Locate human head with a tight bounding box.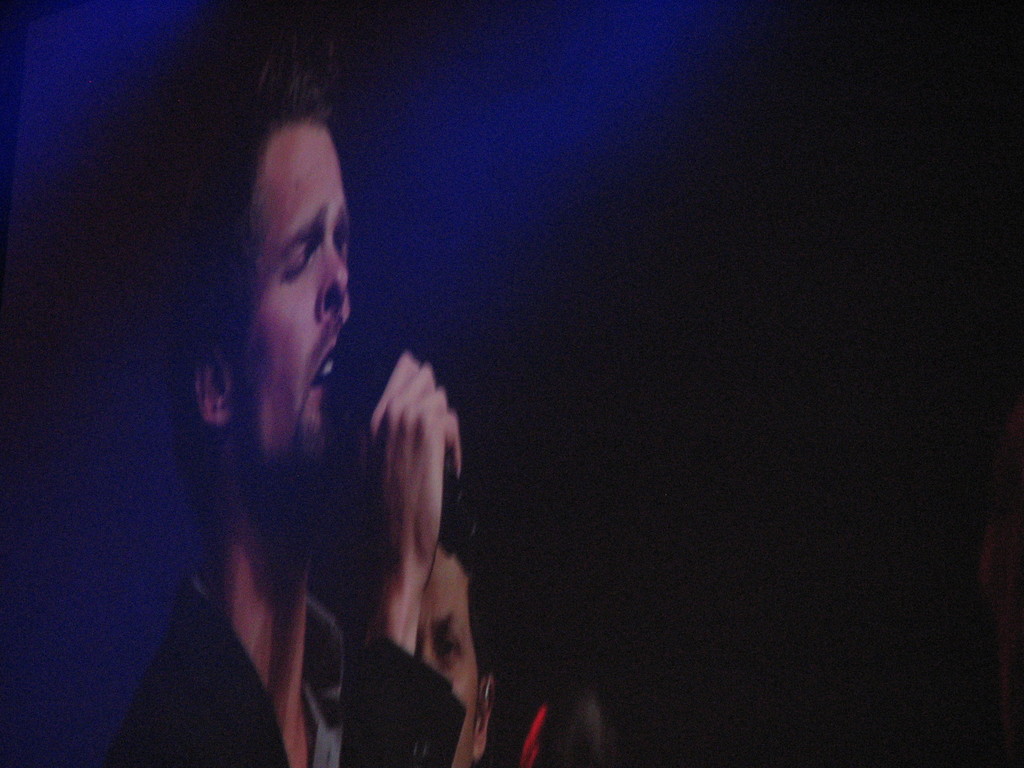
(227, 113, 356, 392).
